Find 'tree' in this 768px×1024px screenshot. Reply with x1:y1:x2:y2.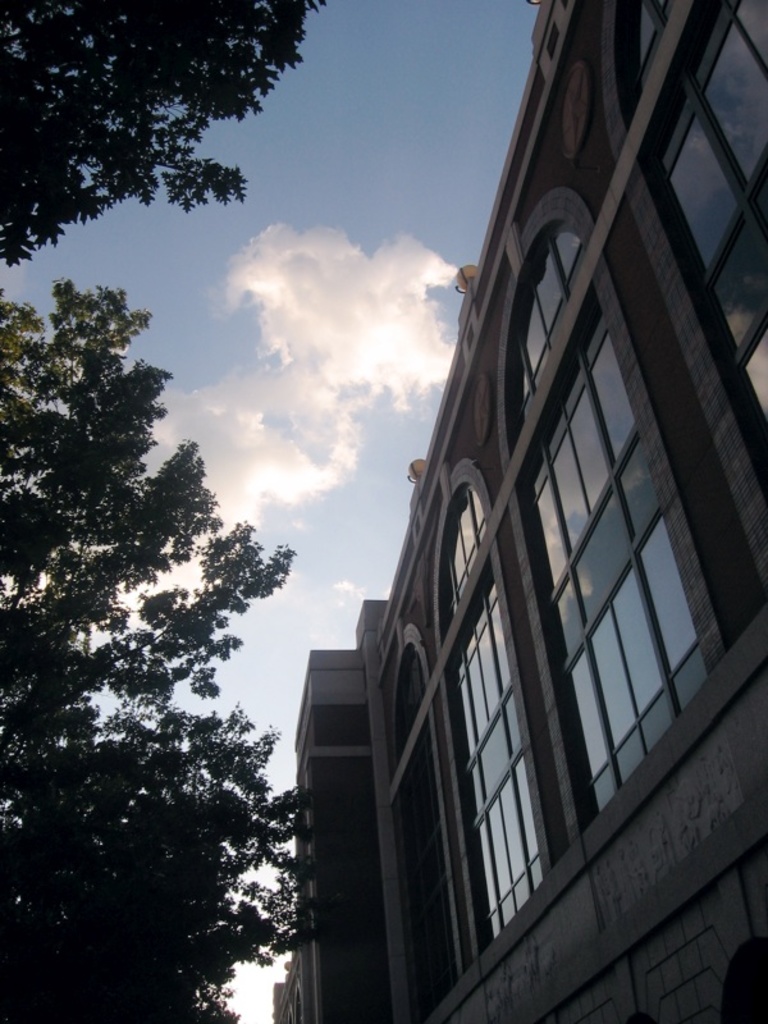
15:219:297:997.
